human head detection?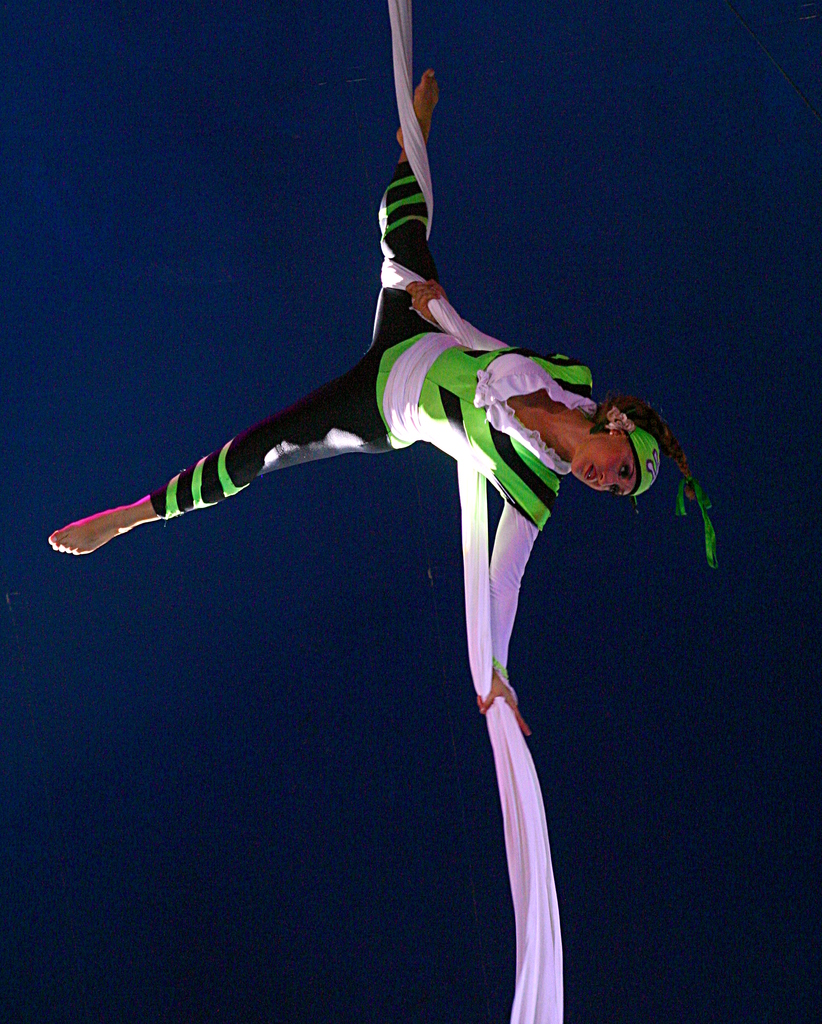
locate(570, 397, 668, 500)
